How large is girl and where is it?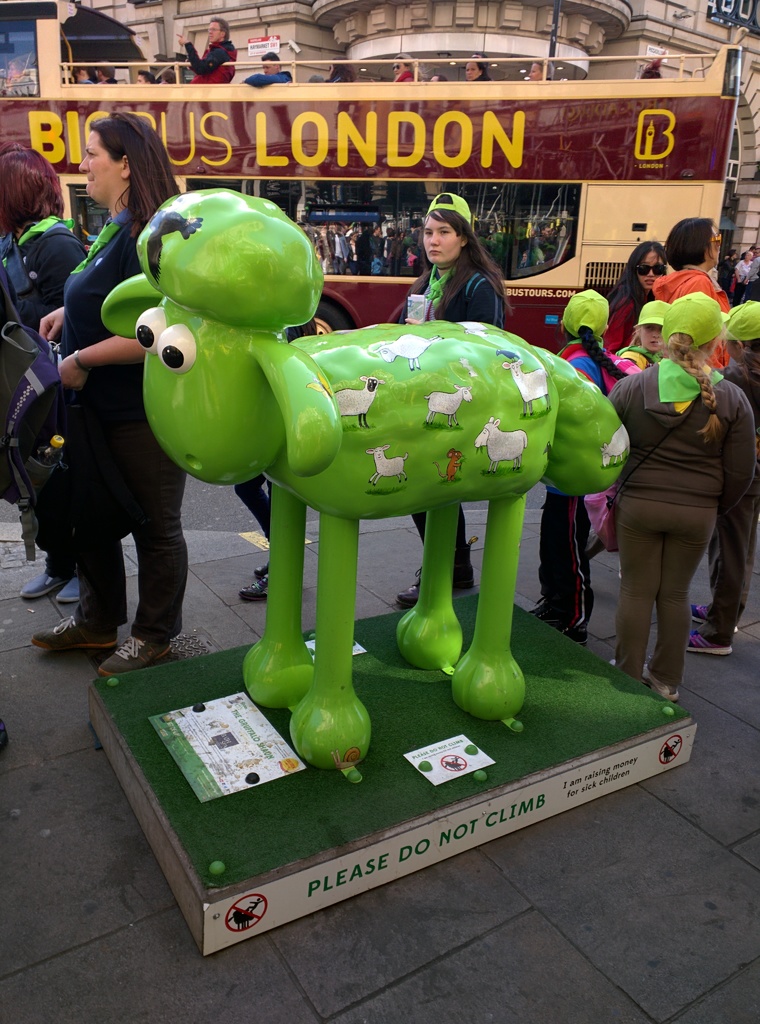
Bounding box: locate(686, 296, 759, 659).
